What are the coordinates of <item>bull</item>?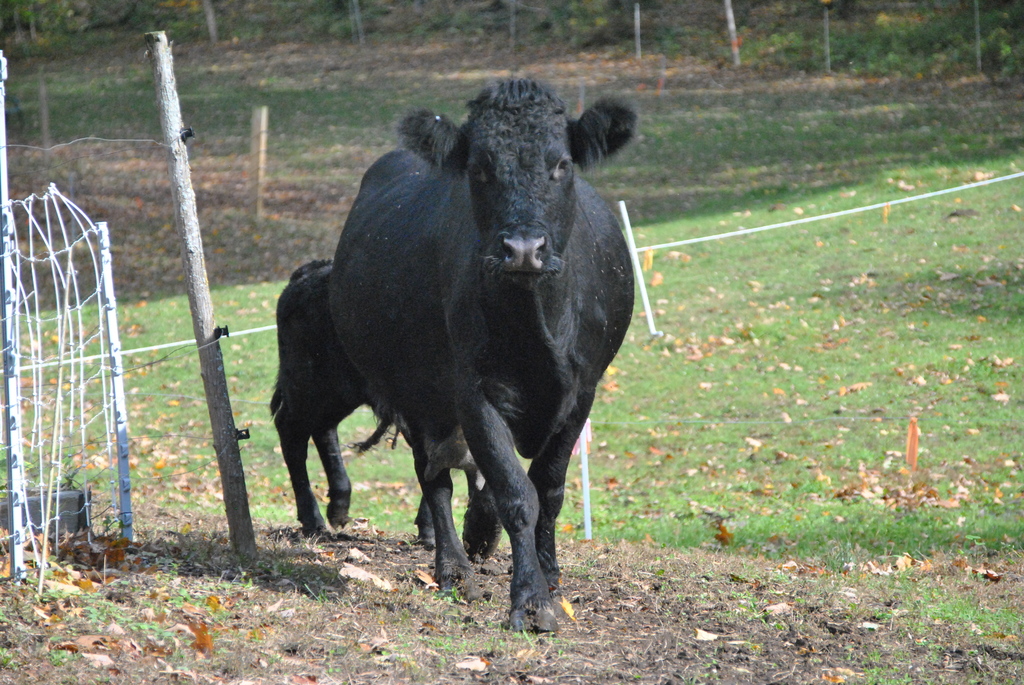
select_region(325, 72, 635, 629).
